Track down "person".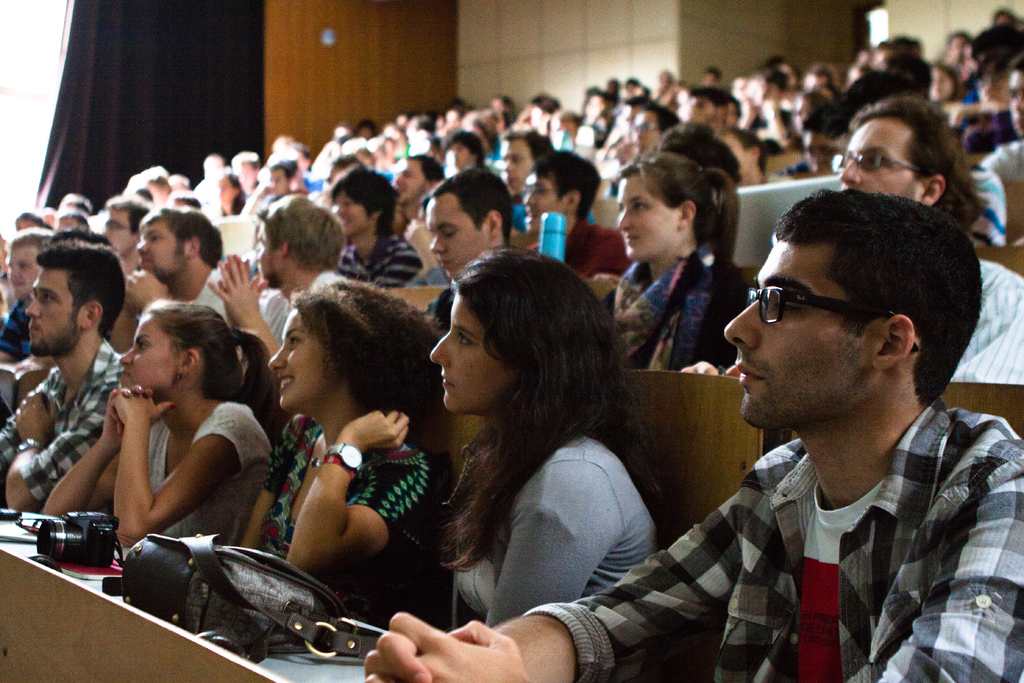
Tracked to bbox=[388, 234, 673, 673].
